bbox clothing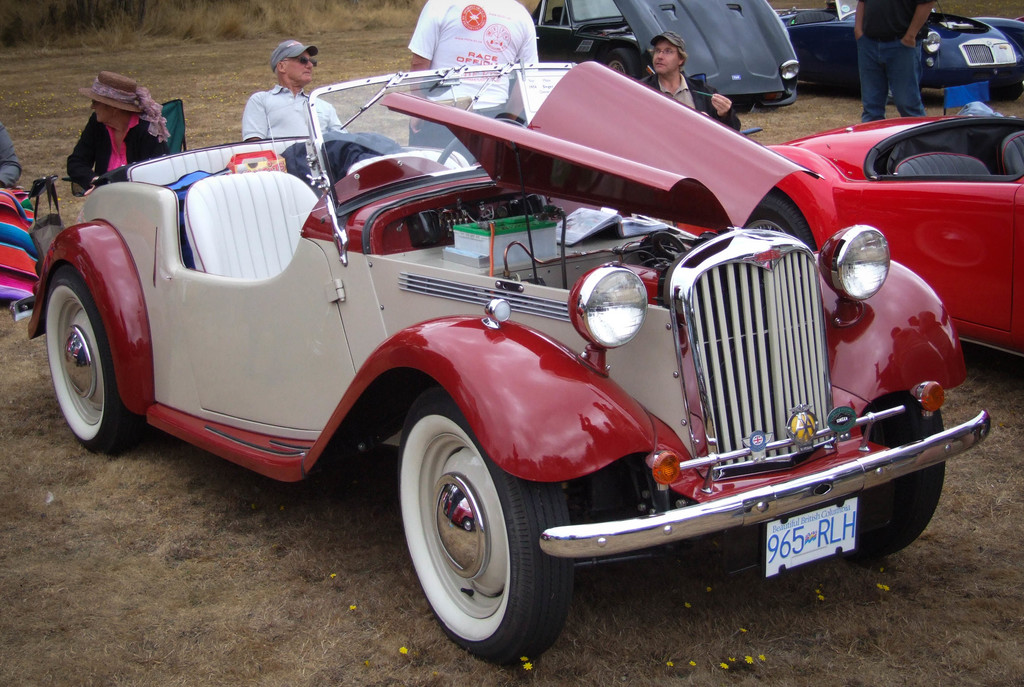
240:81:346:145
